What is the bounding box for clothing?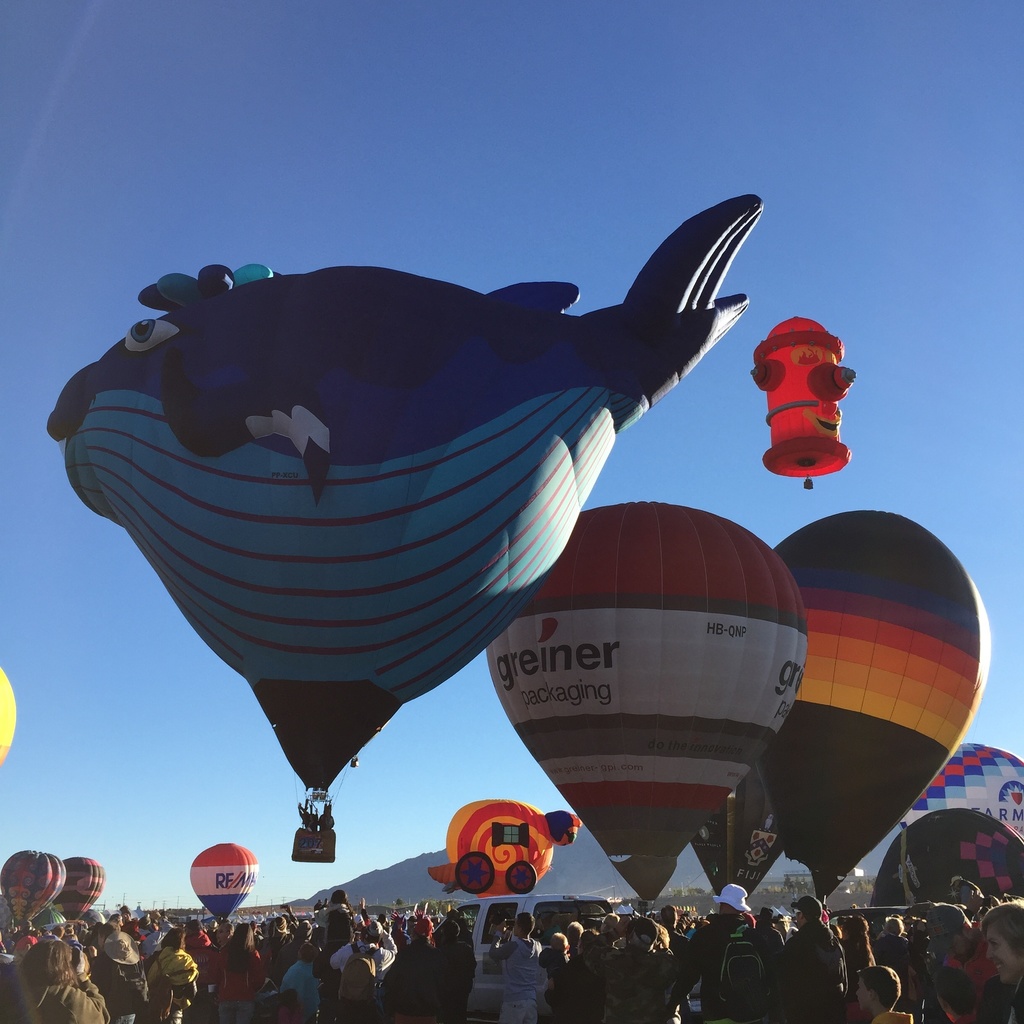
326 925 395 1023.
